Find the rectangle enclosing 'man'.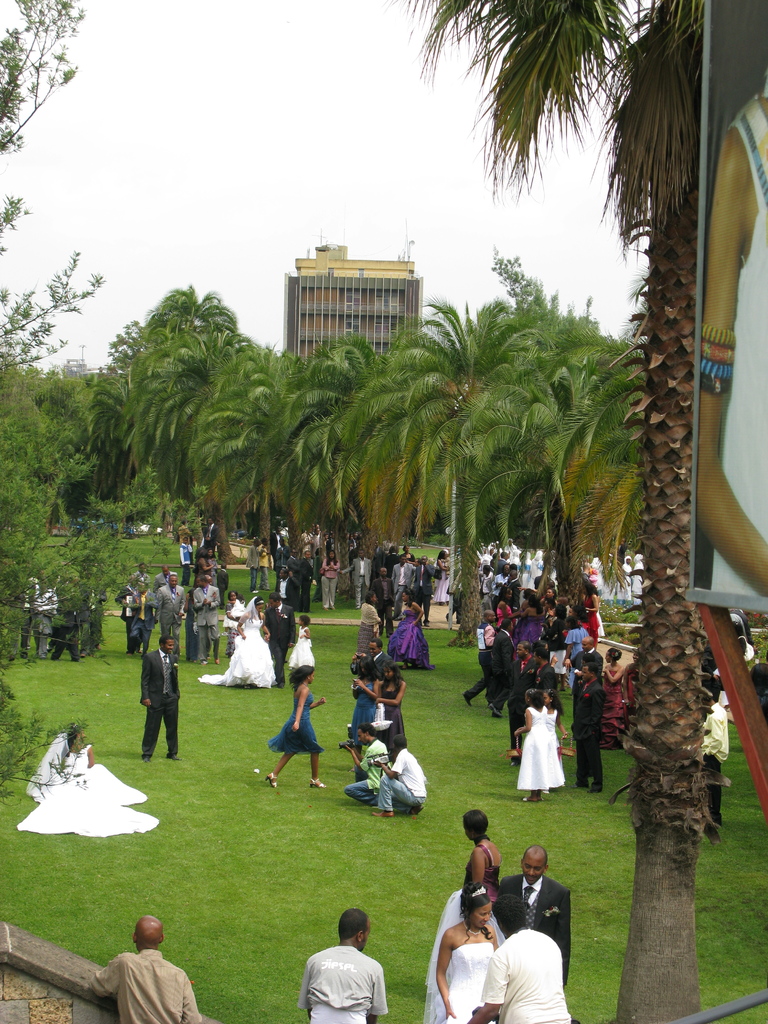
Rect(261, 538, 271, 589).
